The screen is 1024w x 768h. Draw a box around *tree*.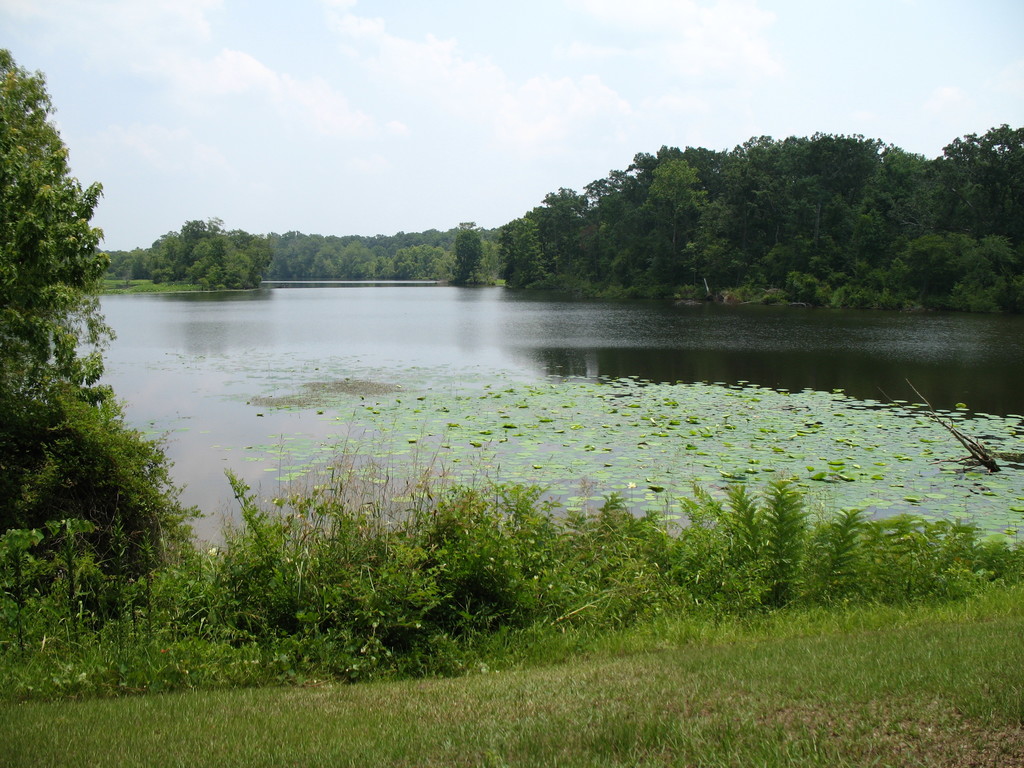
<bbox>364, 241, 392, 259</bbox>.
